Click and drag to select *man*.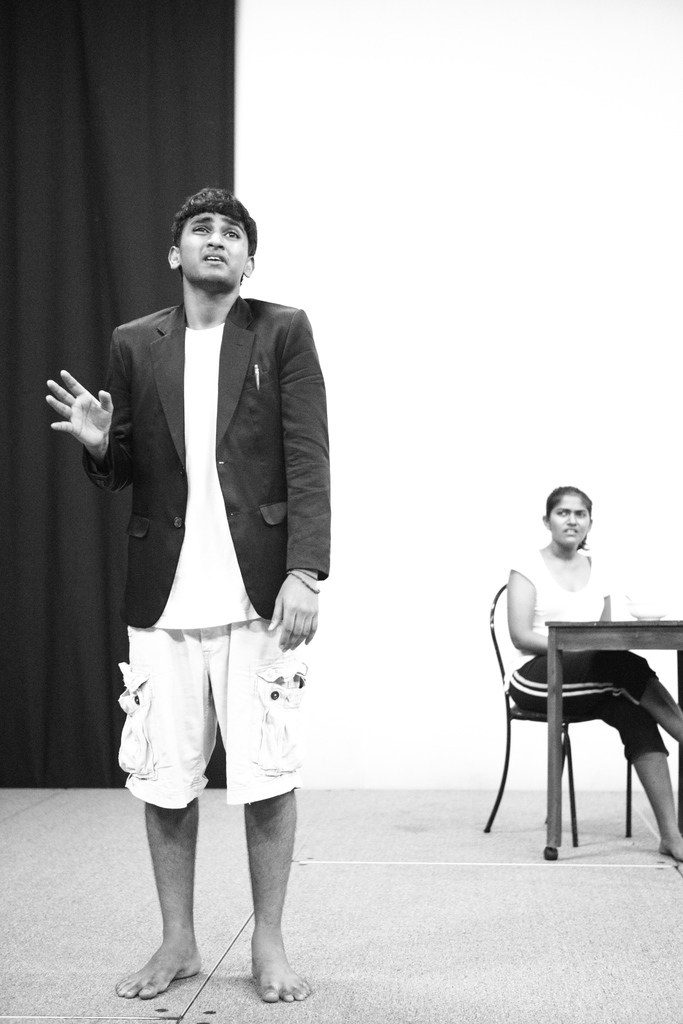
Selection: <box>62,179,342,962</box>.
